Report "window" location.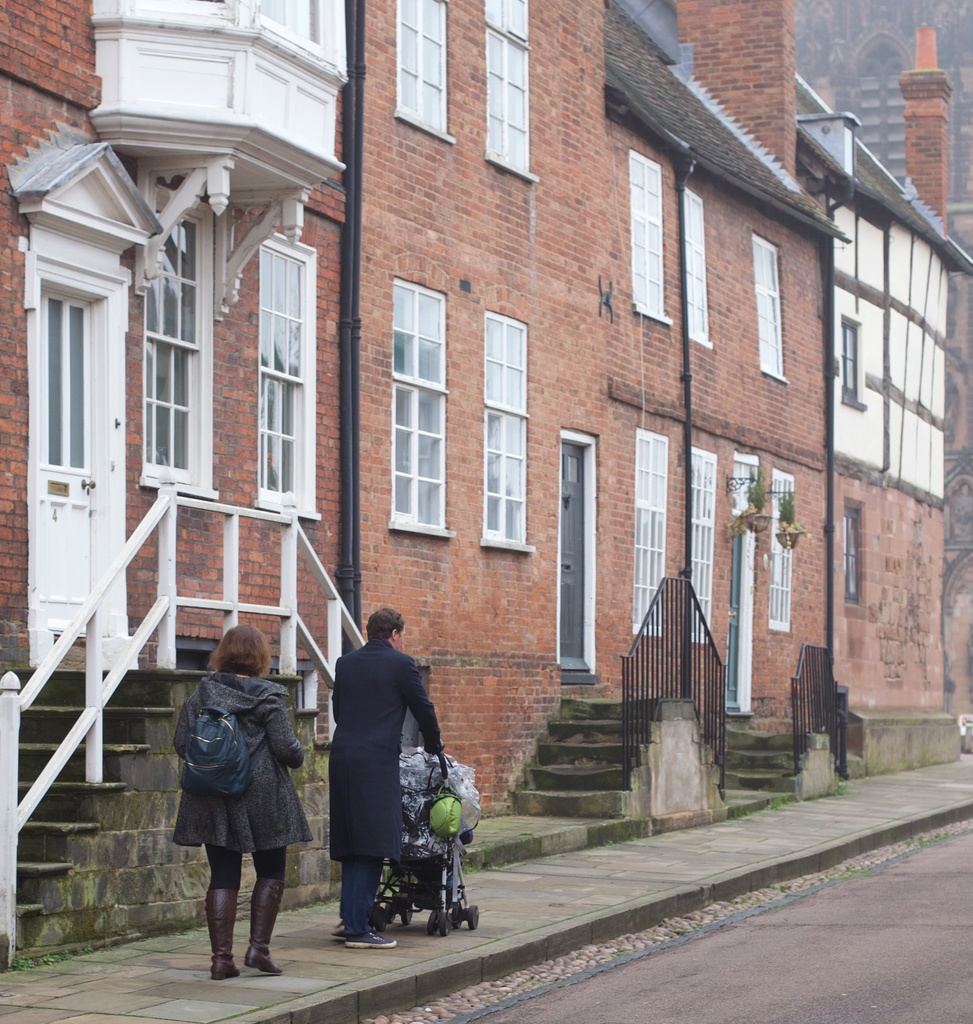
Report: x1=842 y1=316 x2=867 y2=412.
